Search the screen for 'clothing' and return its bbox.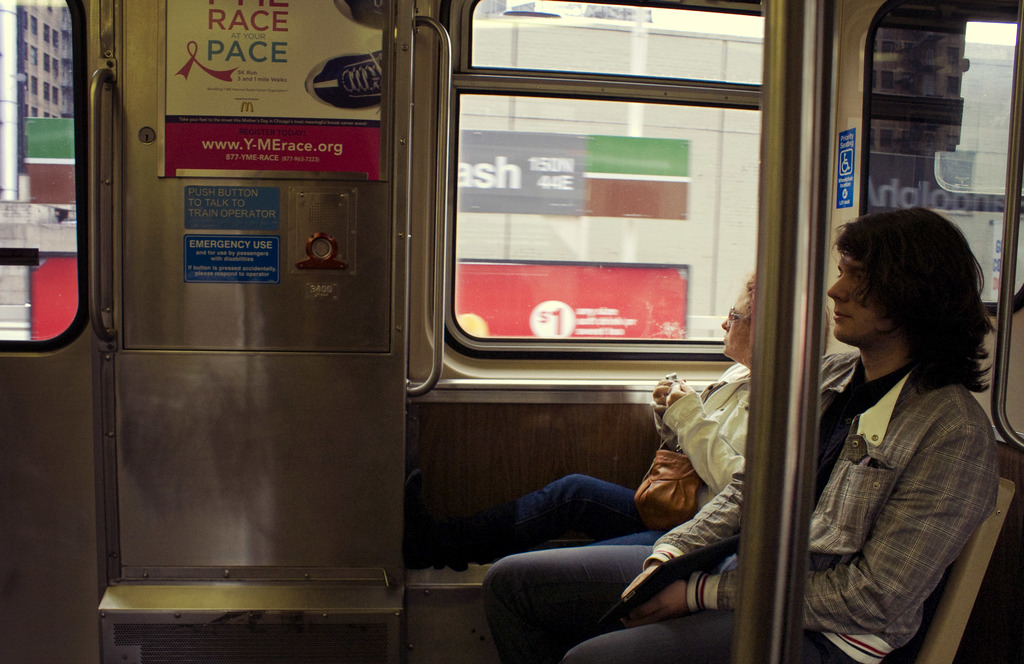
Found: <bbox>762, 195, 979, 661</bbox>.
